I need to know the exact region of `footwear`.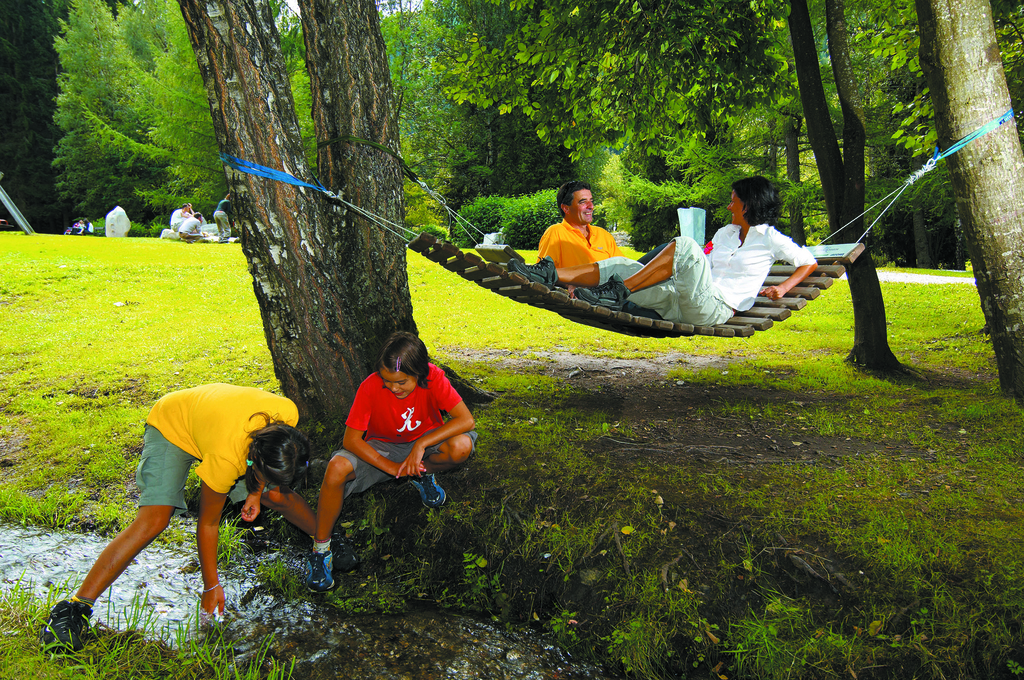
Region: bbox(503, 255, 561, 298).
